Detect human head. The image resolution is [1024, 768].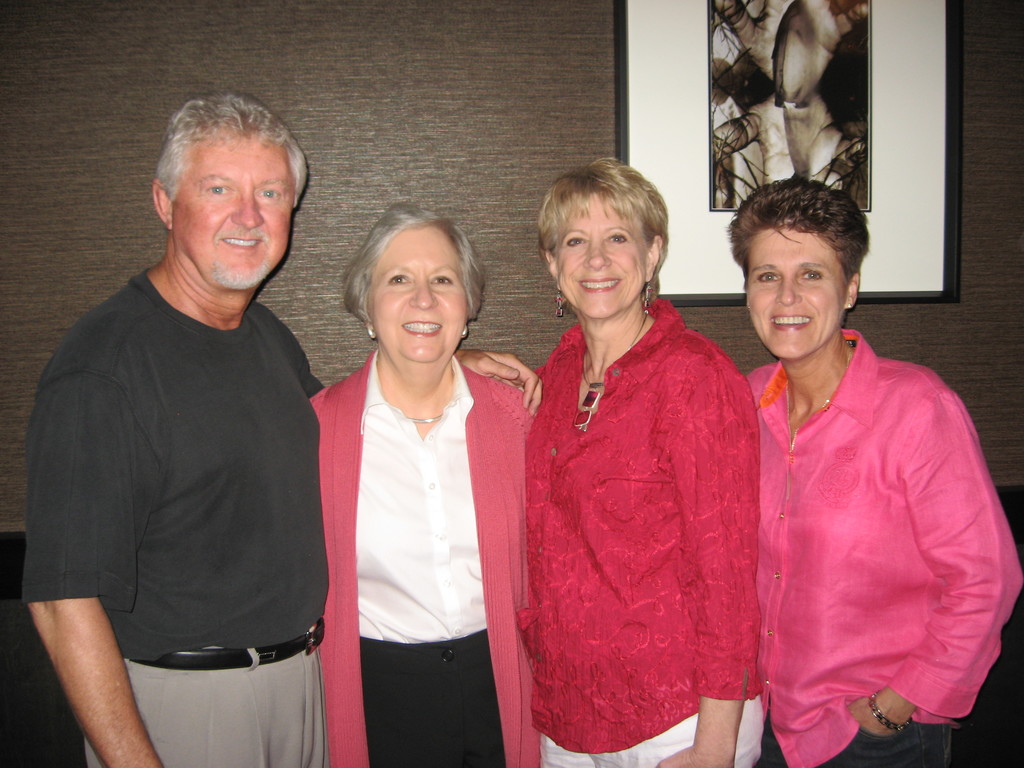
[534, 150, 670, 321].
